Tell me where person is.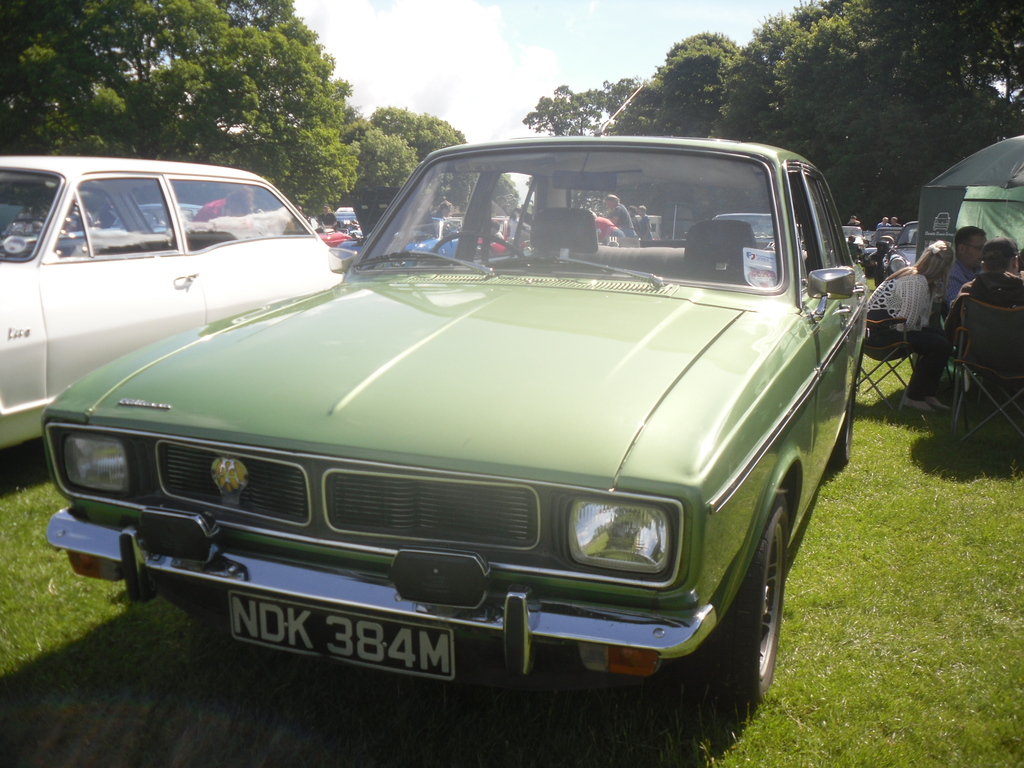
person is at [x1=435, y1=201, x2=454, y2=220].
